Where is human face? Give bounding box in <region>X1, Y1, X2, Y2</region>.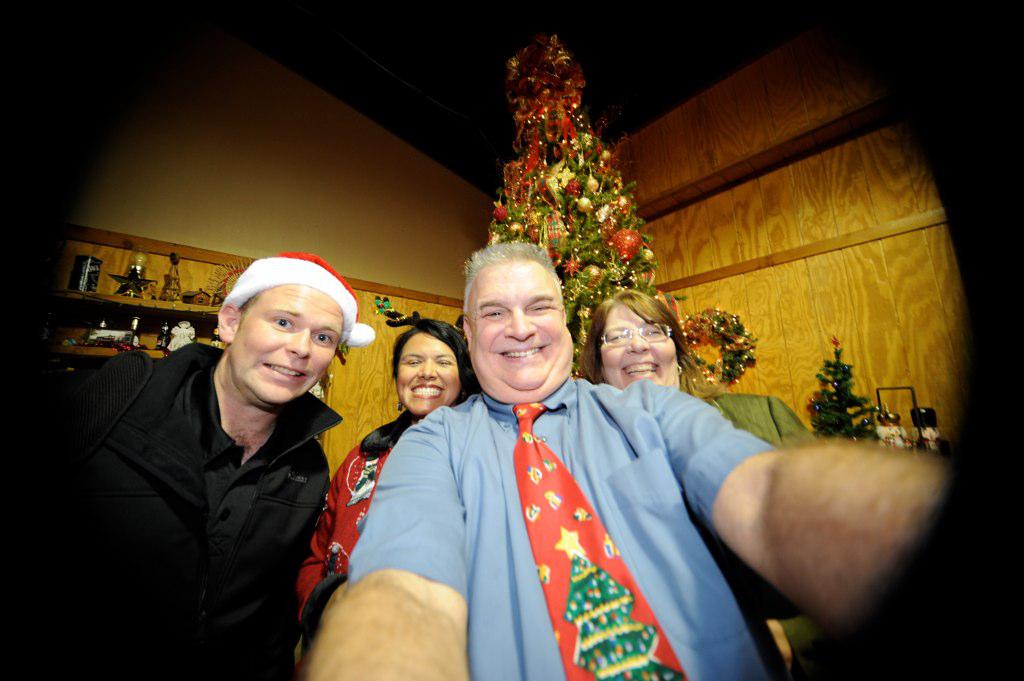
<region>599, 301, 671, 389</region>.
